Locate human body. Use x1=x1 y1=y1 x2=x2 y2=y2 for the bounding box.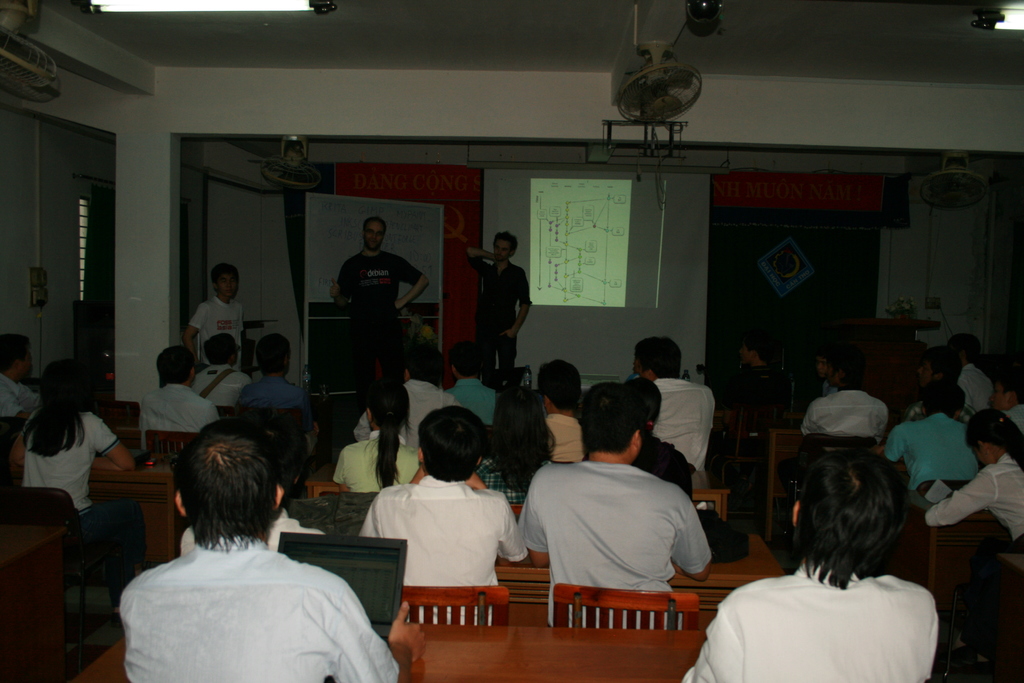
x1=474 y1=380 x2=556 y2=504.
